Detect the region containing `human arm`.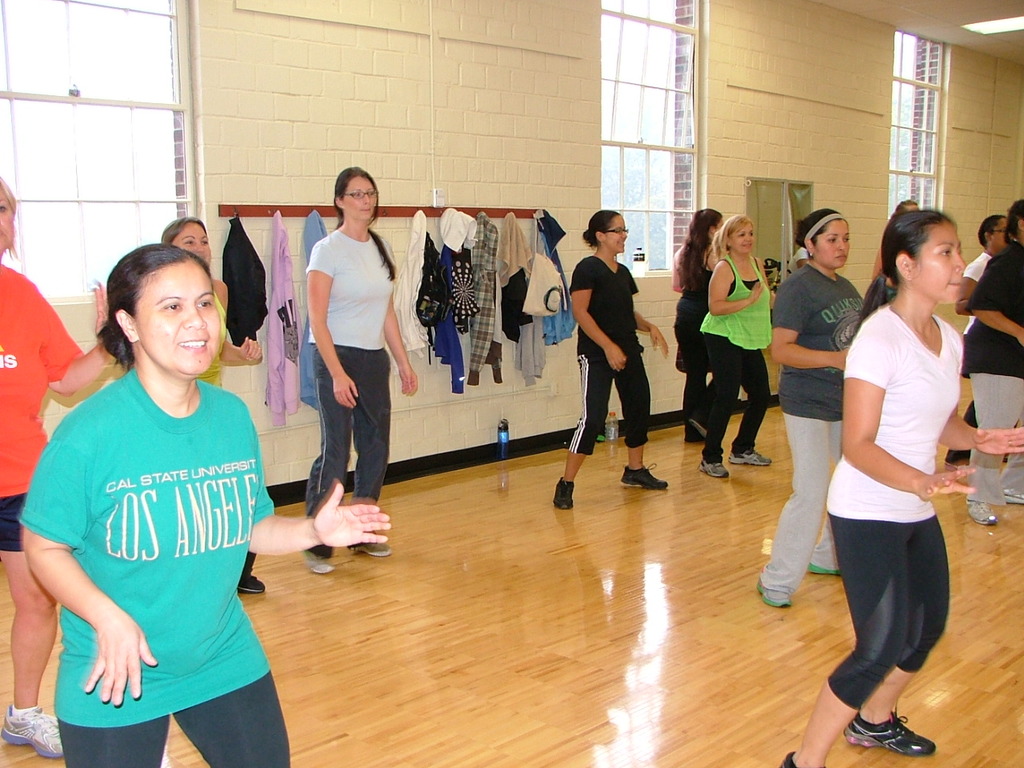
region(624, 295, 678, 358).
